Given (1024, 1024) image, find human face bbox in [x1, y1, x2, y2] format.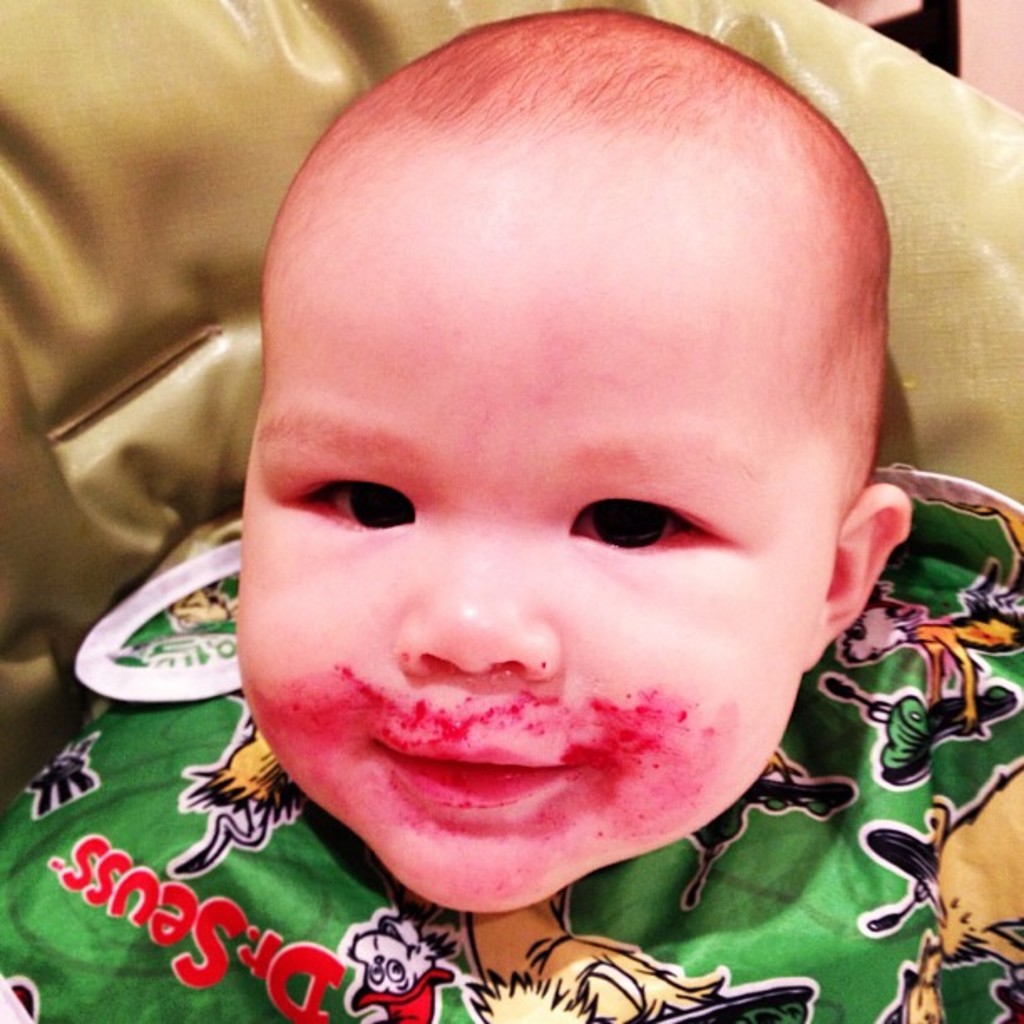
[239, 120, 828, 919].
